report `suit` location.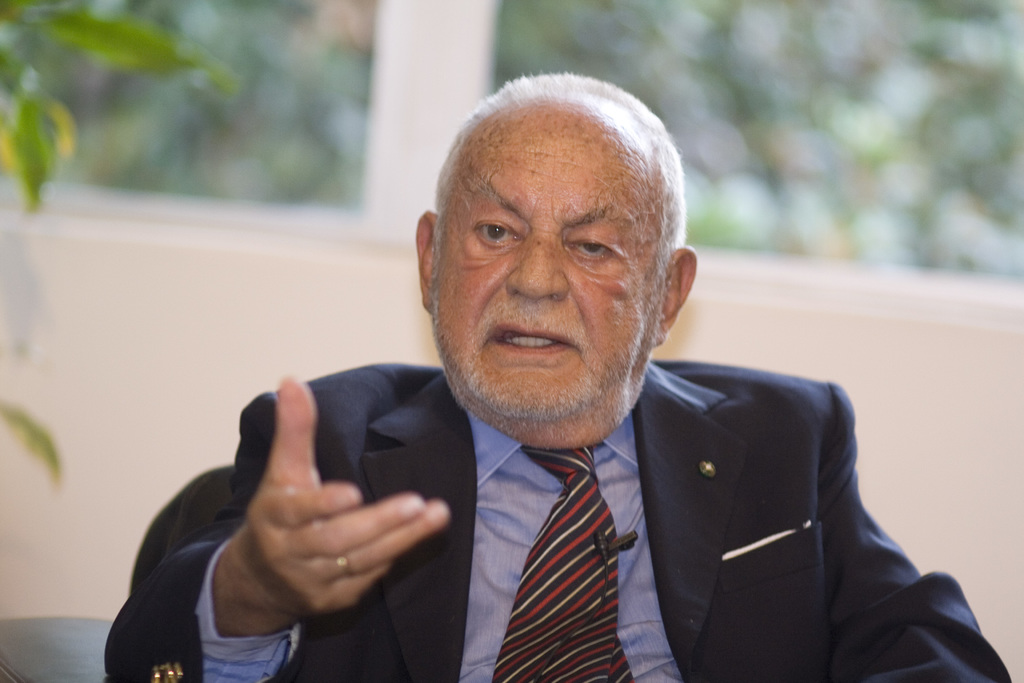
Report: (191,244,912,682).
